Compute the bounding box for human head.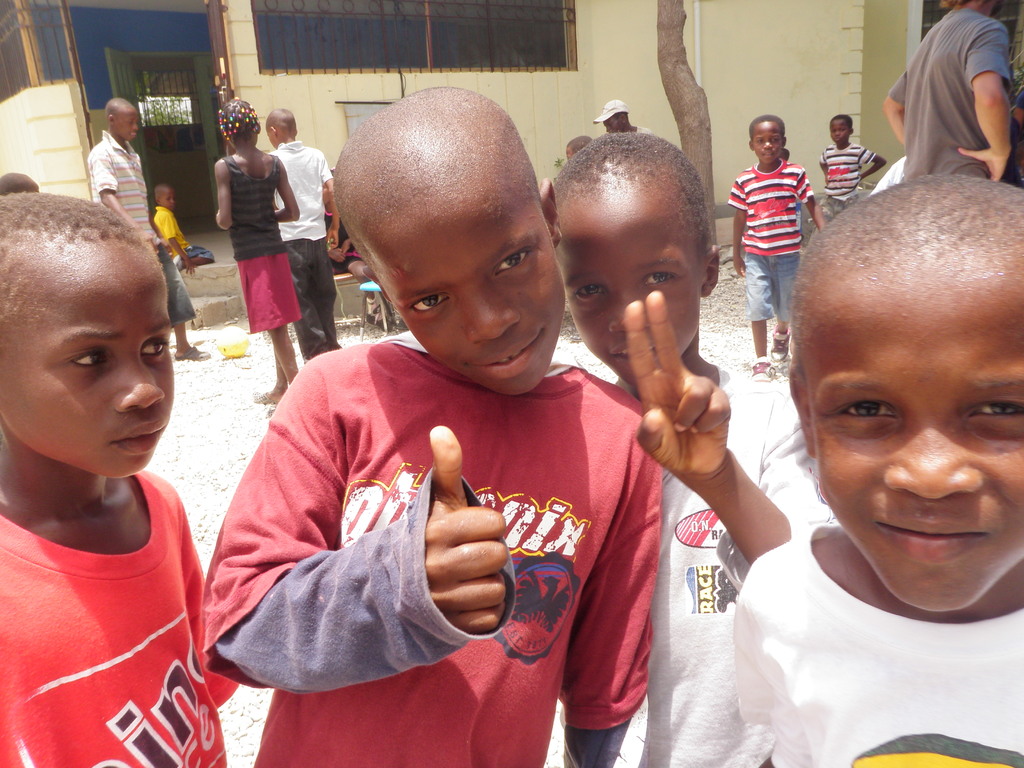
0 170 37 197.
